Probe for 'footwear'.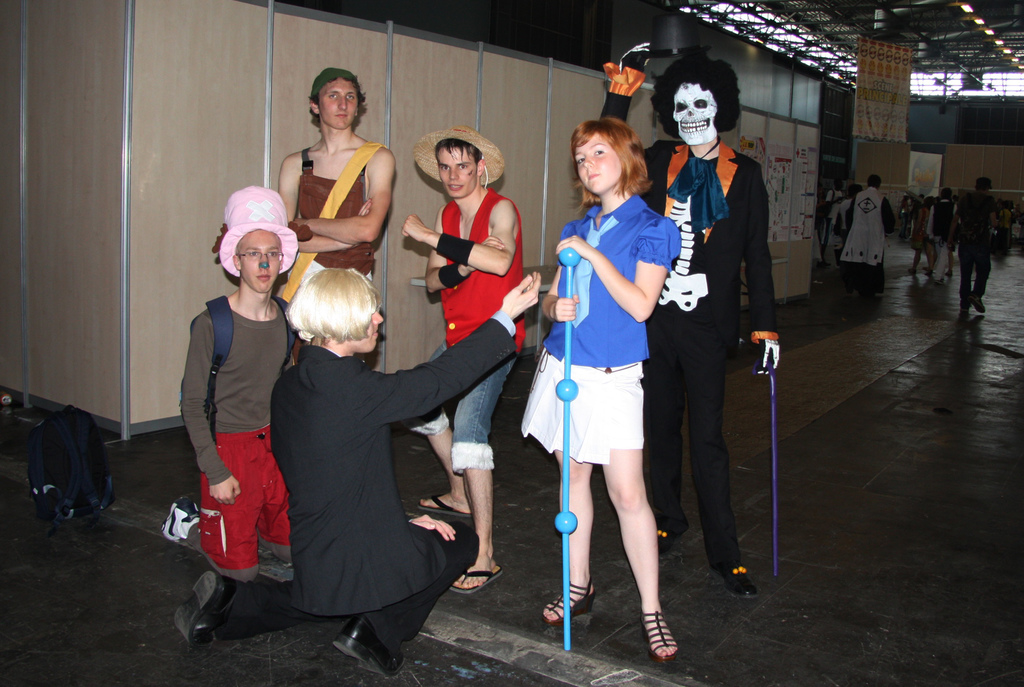
Probe result: select_region(639, 612, 681, 667).
